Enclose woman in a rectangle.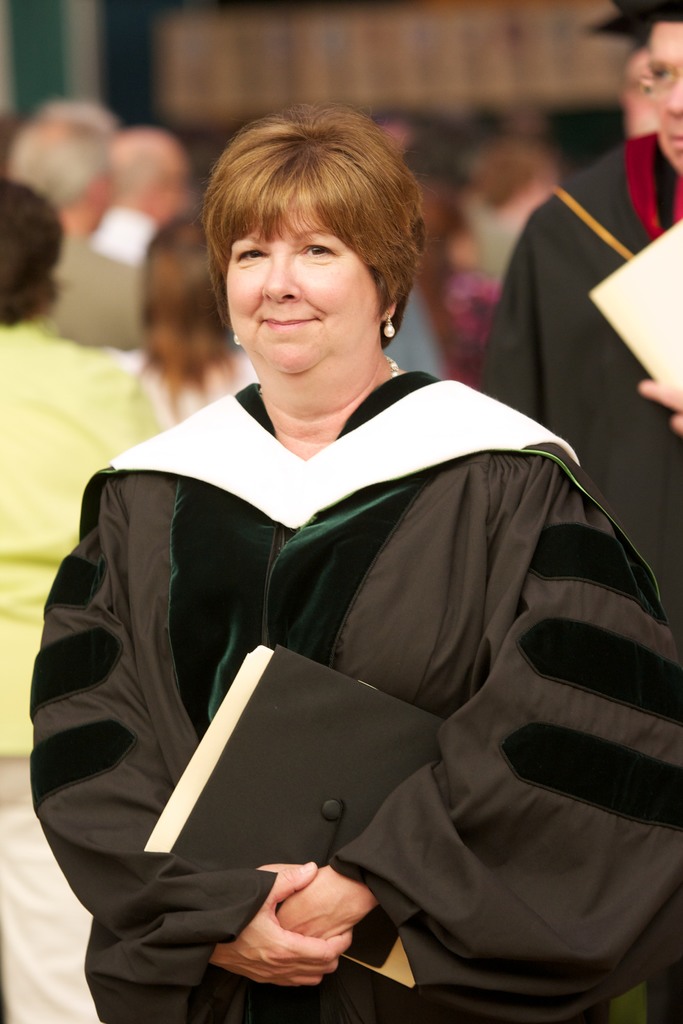
bbox(438, 129, 564, 378).
